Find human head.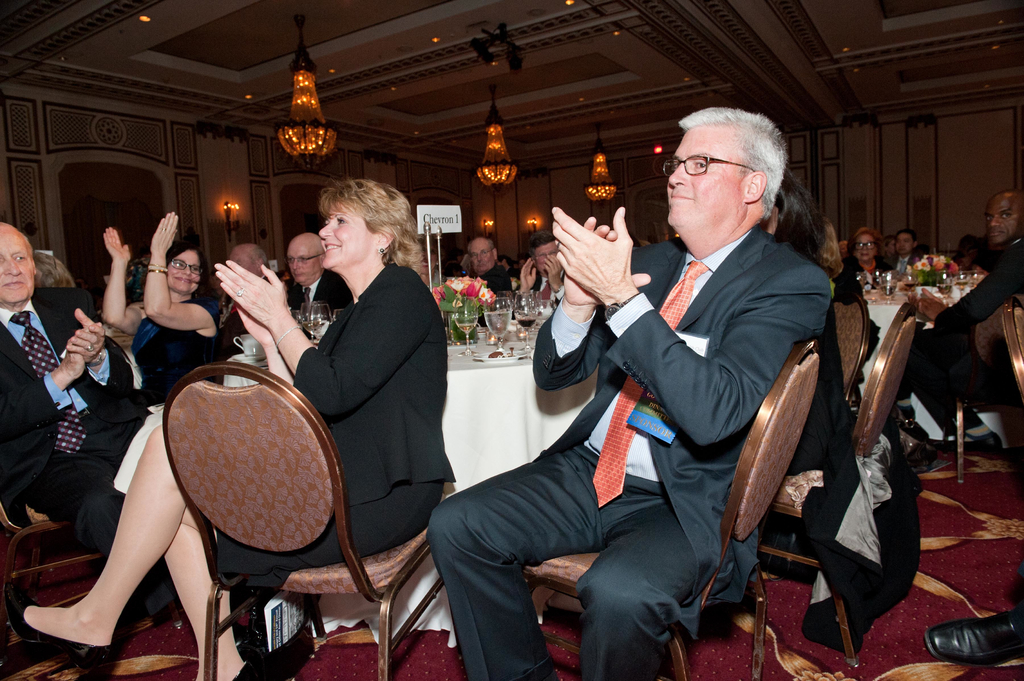
l=165, t=246, r=204, b=294.
